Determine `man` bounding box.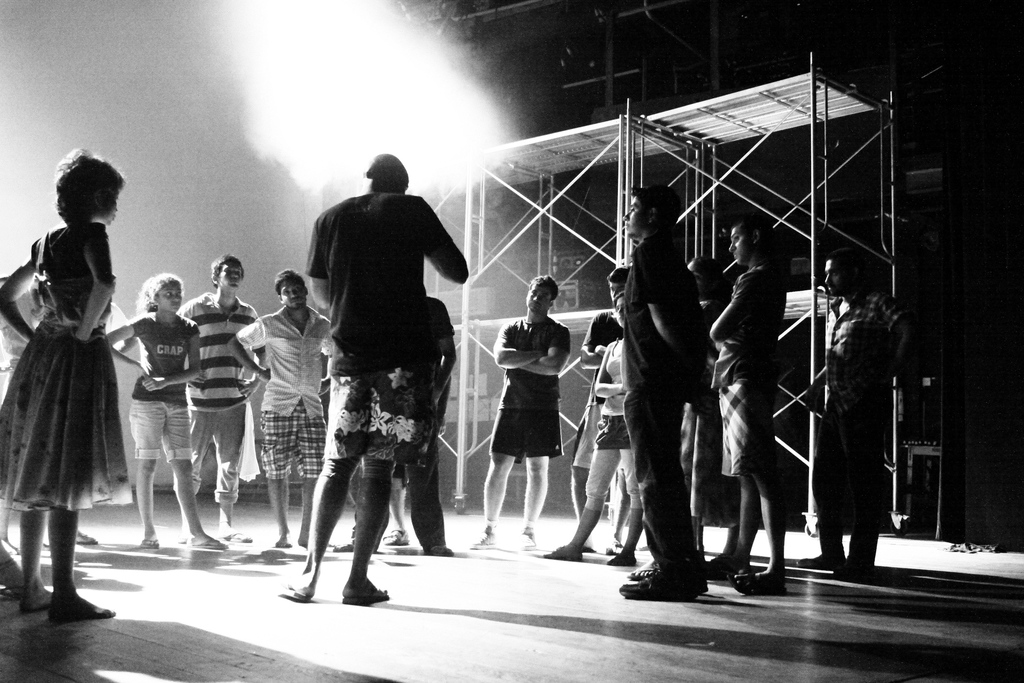
Determined: rect(172, 248, 263, 546).
